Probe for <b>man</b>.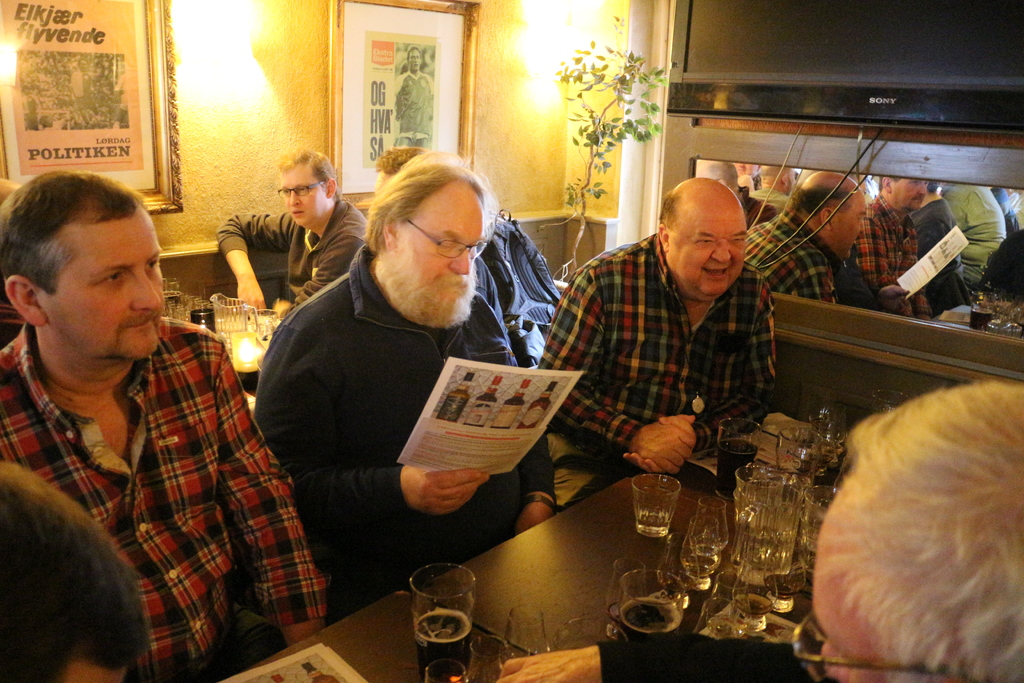
Probe result: crop(254, 162, 556, 606).
